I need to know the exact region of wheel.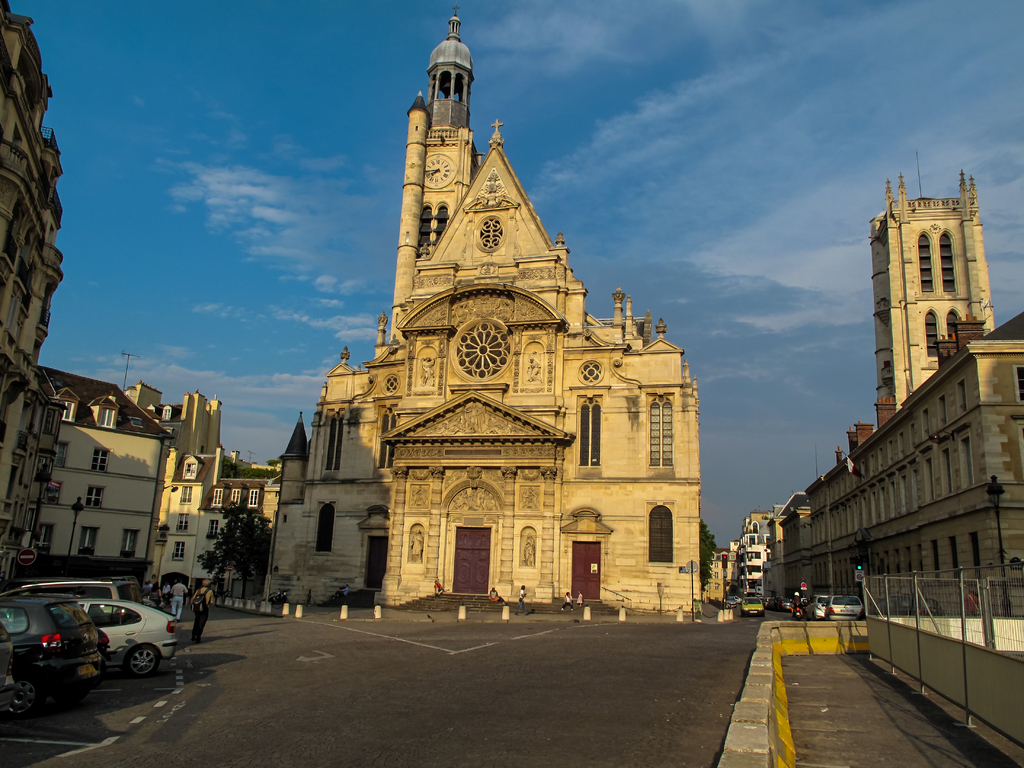
Region: 58,684,90,700.
